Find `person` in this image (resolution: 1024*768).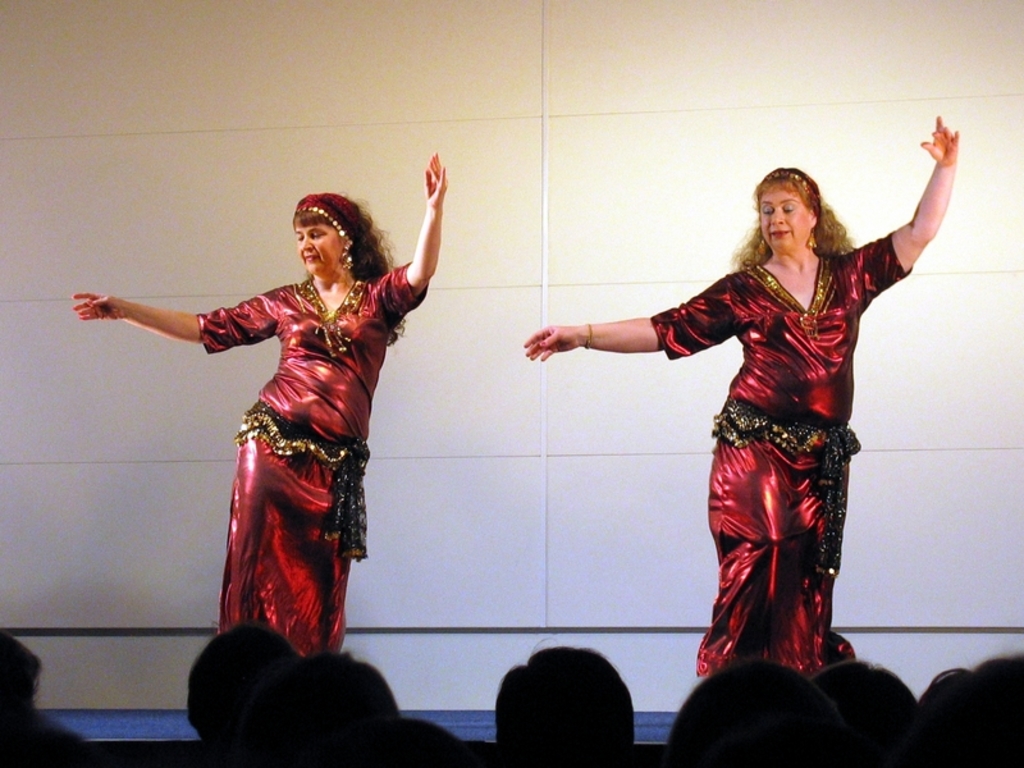
x1=111 y1=170 x2=431 y2=710.
